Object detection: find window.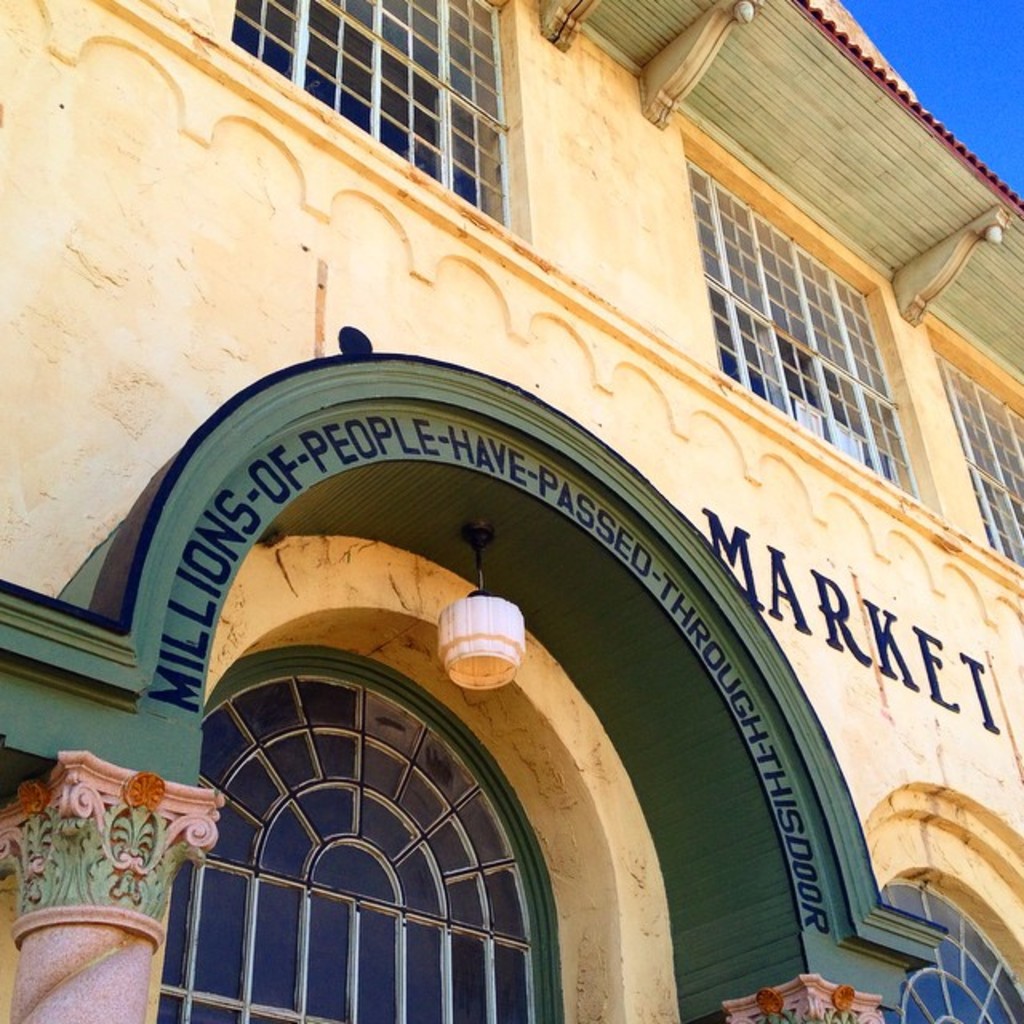
<region>926, 338, 1022, 570</region>.
